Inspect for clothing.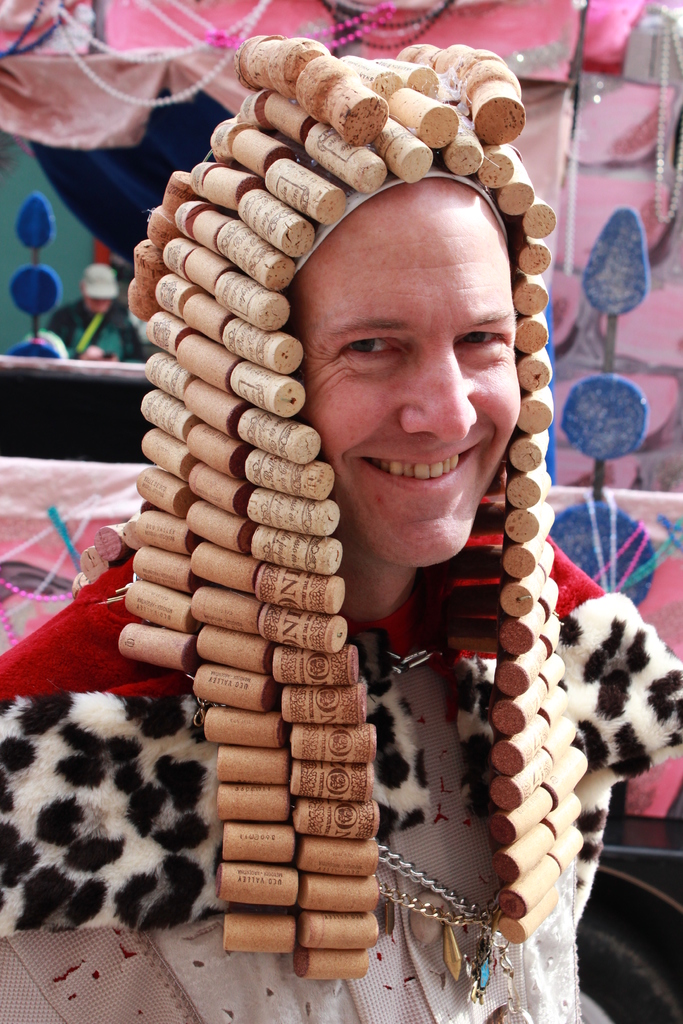
Inspection: (left=0, top=499, right=682, bottom=1023).
